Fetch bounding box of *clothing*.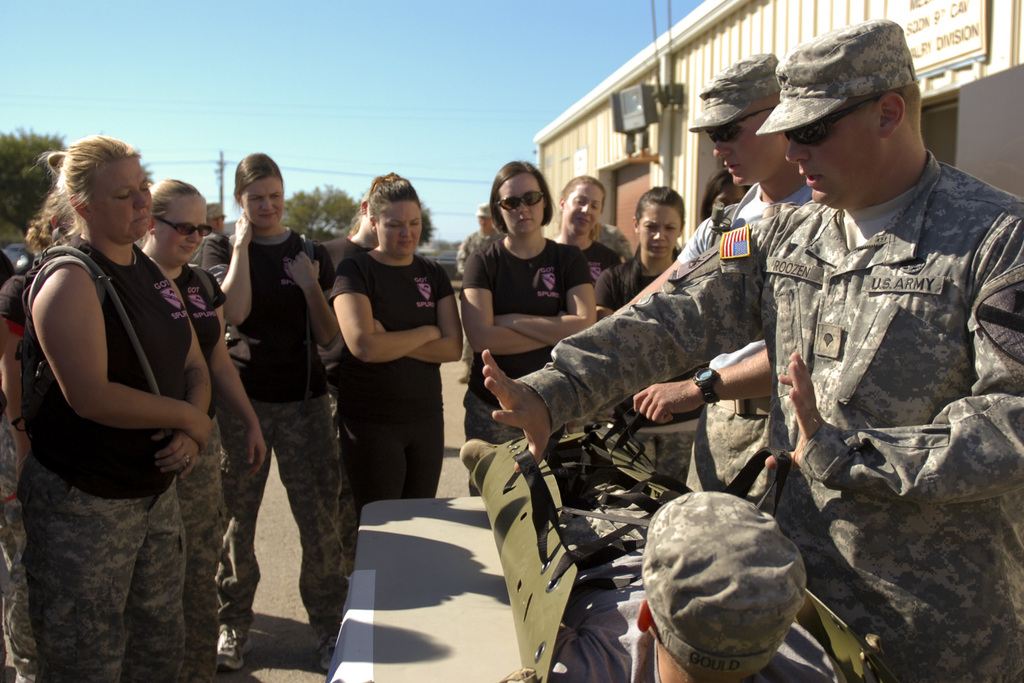
Bbox: left=19, top=236, right=191, bottom=682.
